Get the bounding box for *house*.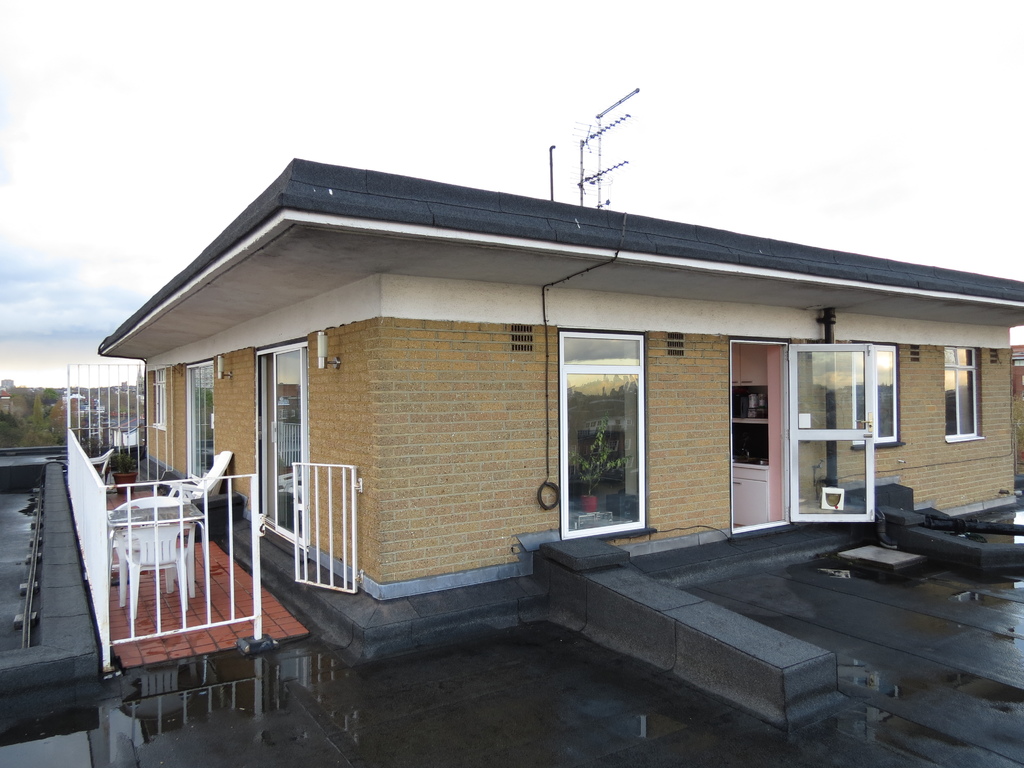
box=[99, 160, 1023, 602].
